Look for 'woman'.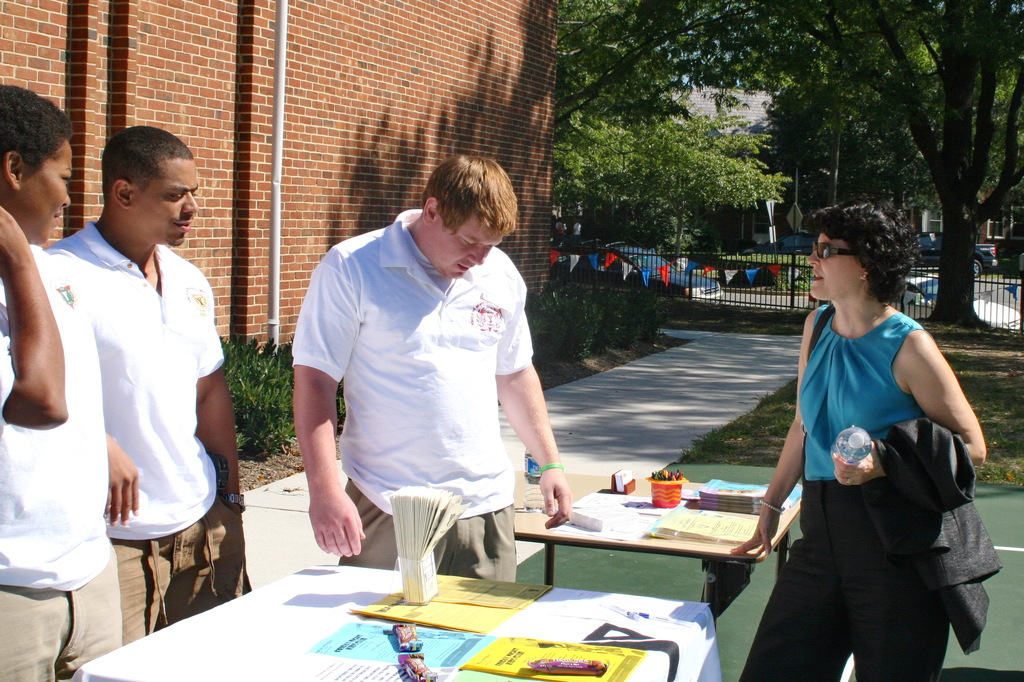
Found: box=[778, 197, 985, 681].
